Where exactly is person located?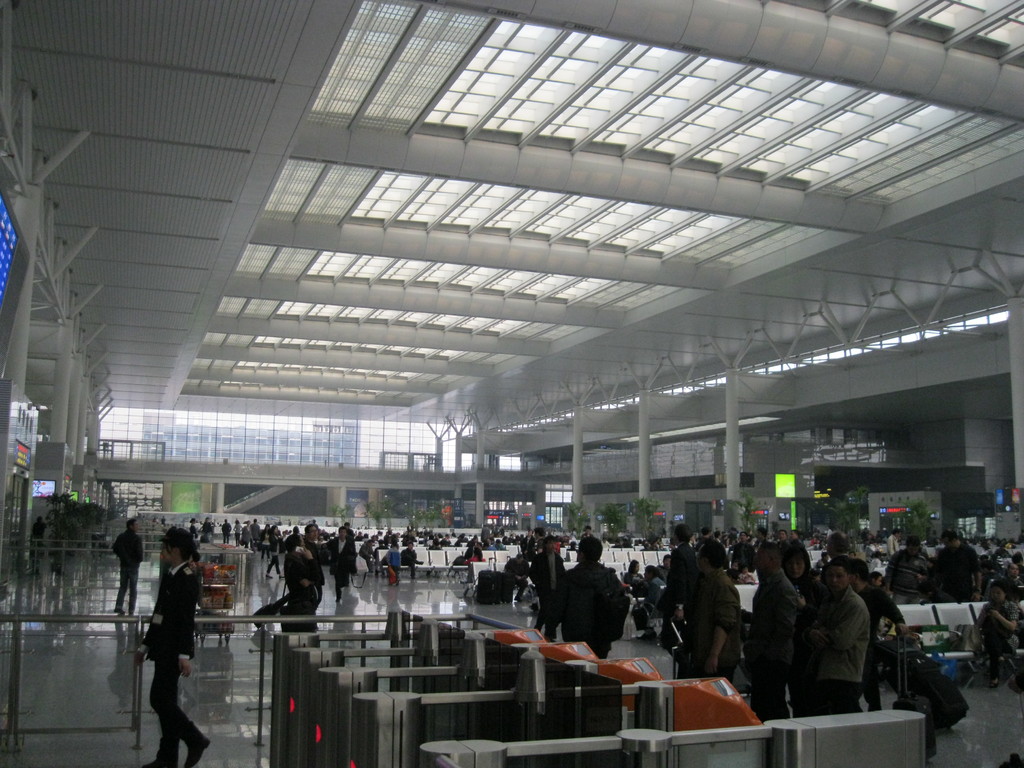
Its bounding box is 279:539:324:633.
